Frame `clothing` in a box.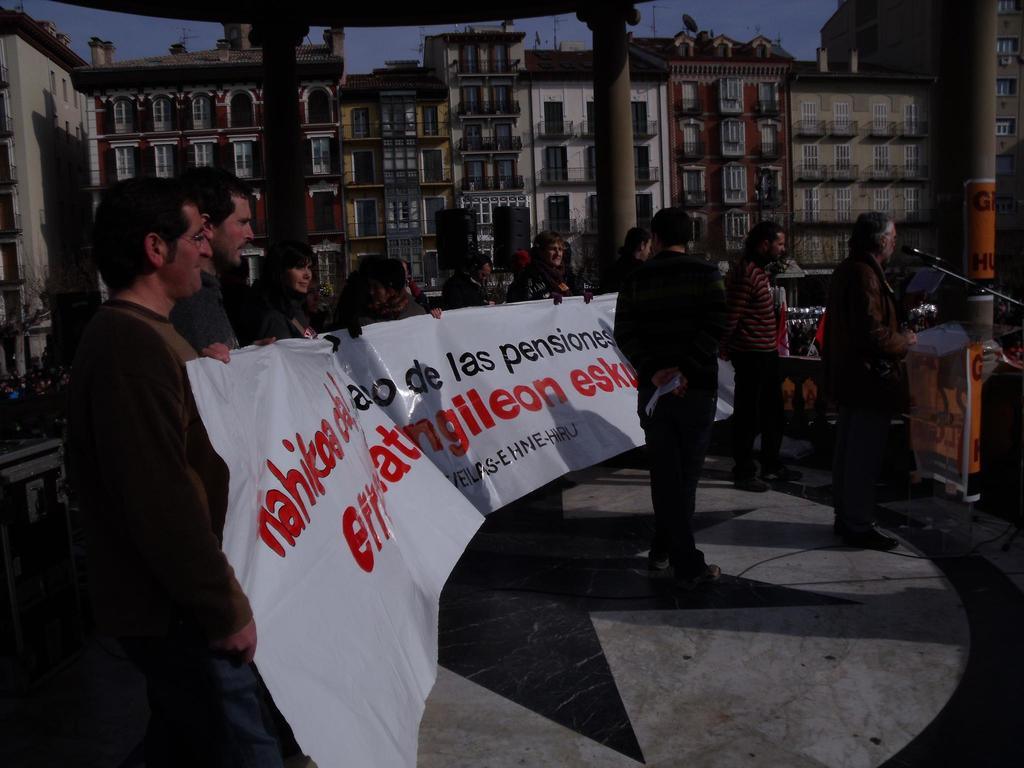
region(607, 248, 643, 327).
